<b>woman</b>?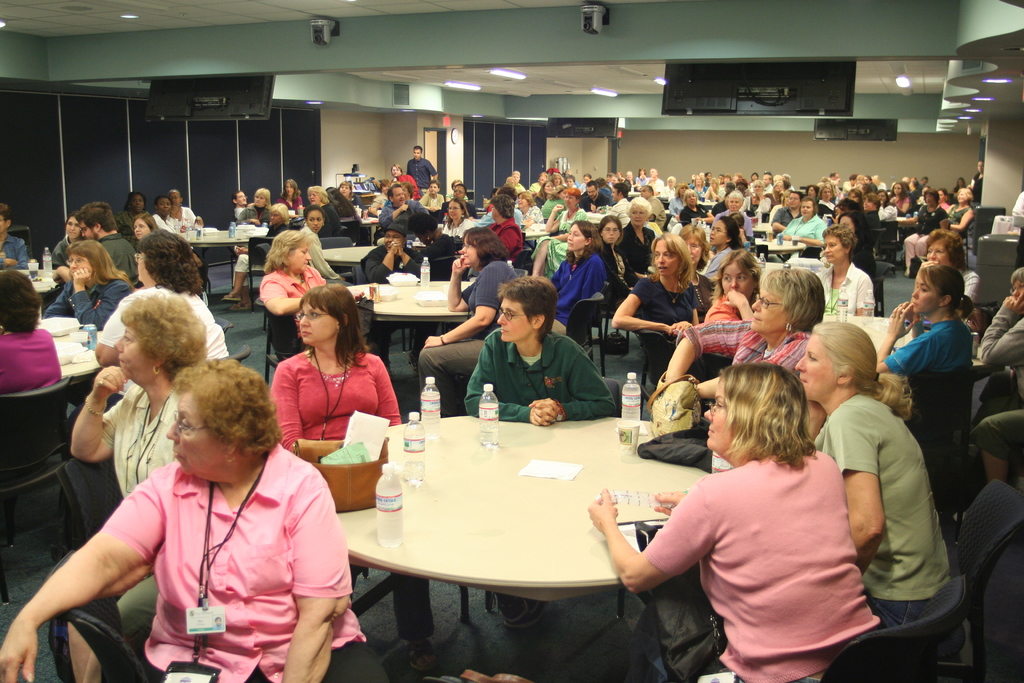
pyautogui.locateOnScreen(662, 176, 673, 202)
